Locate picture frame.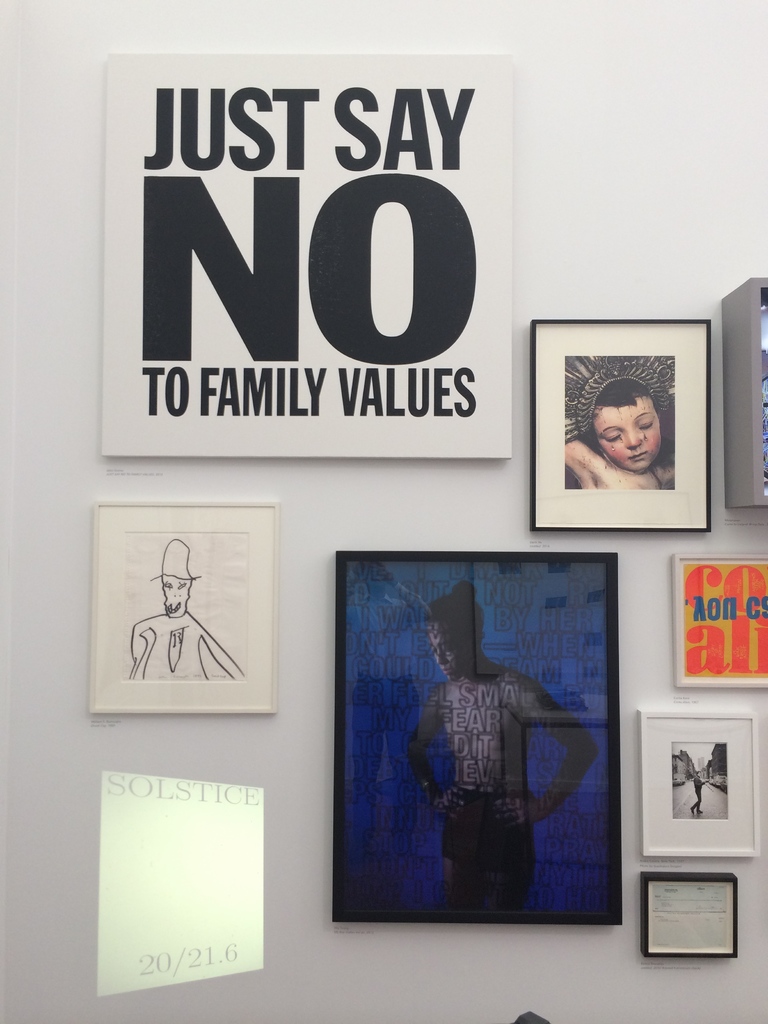
Bounding box: crop(668, 555, 767, 691).
